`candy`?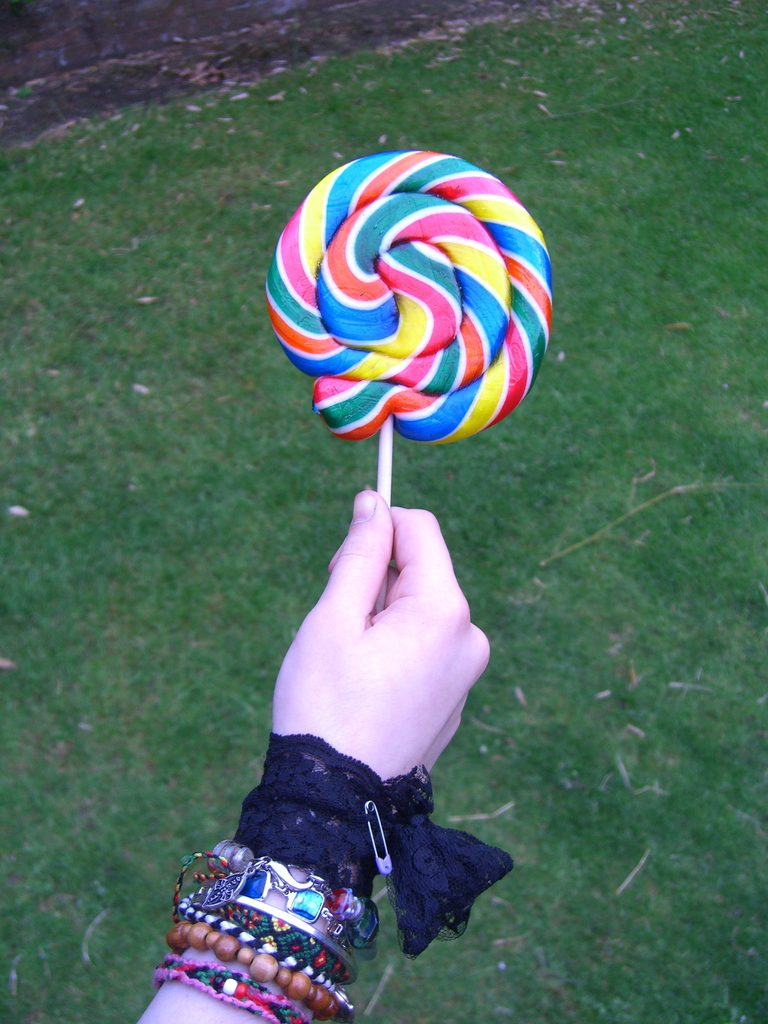
(left=259, top=145, right=558, bottom=447)
